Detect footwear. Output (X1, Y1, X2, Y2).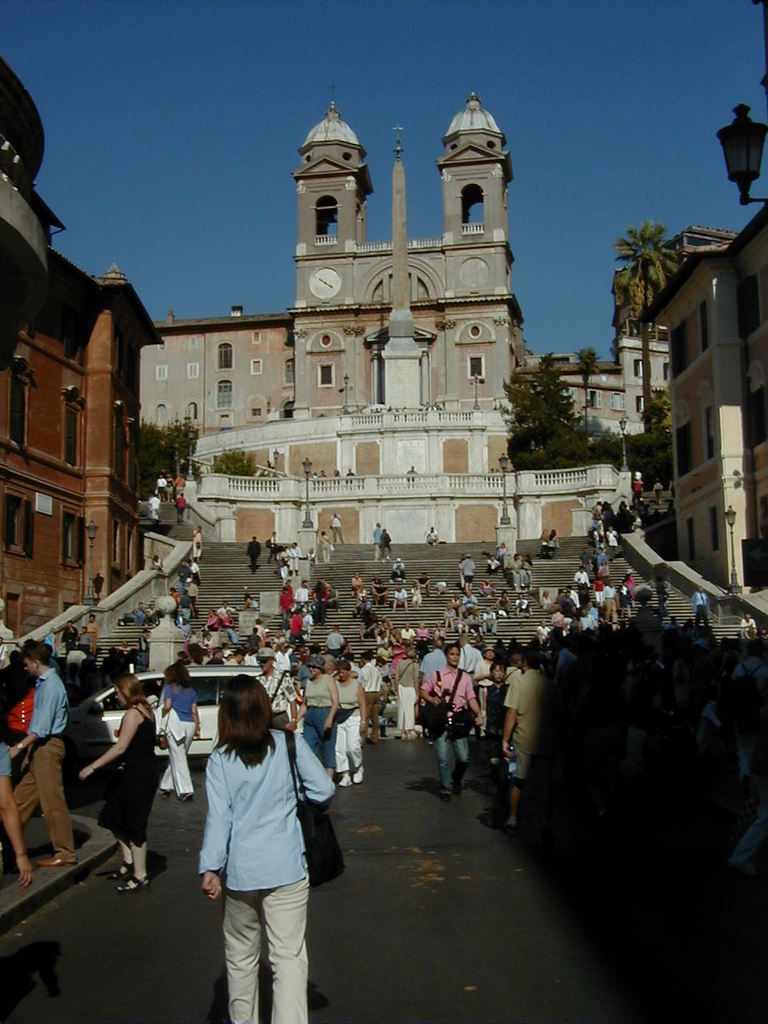
(443, 794, 452, 802).
